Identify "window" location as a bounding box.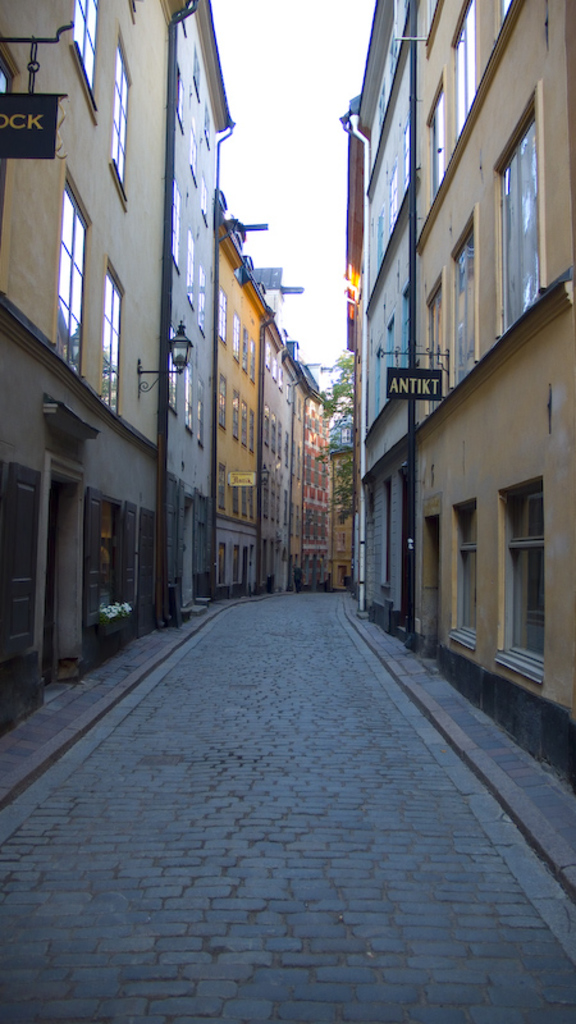
pyautogui.locateOnScreen(218, 463, 230, 512).
